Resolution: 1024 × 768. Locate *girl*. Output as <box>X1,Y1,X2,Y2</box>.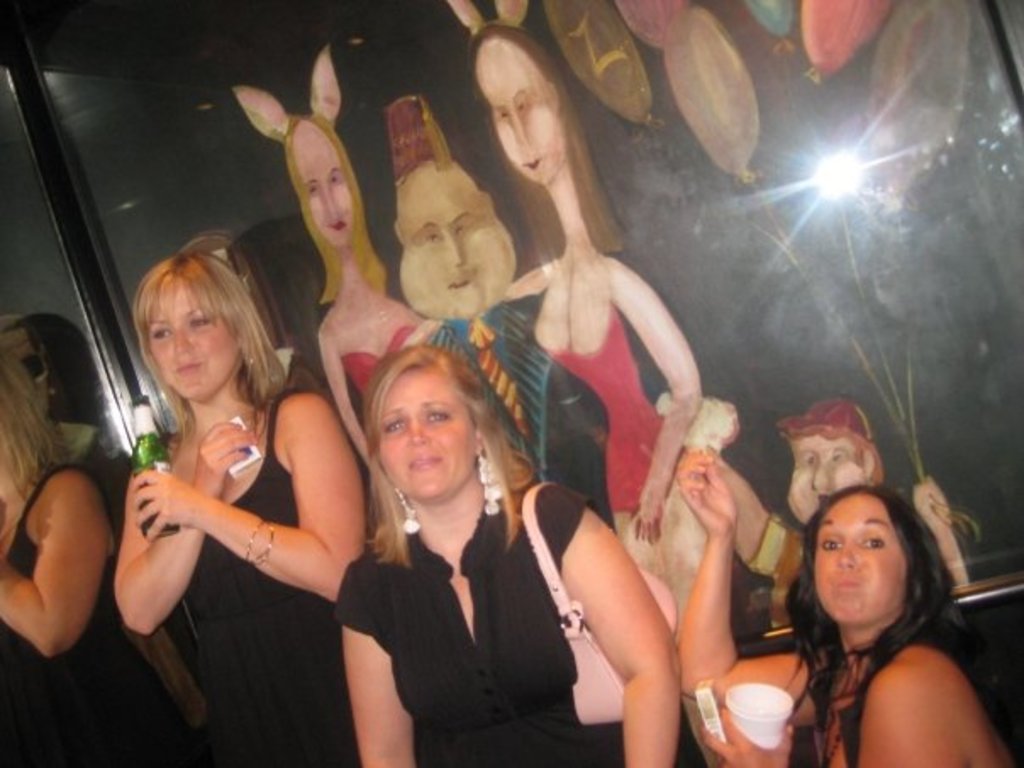
<box>114,256,365,766</box>.
